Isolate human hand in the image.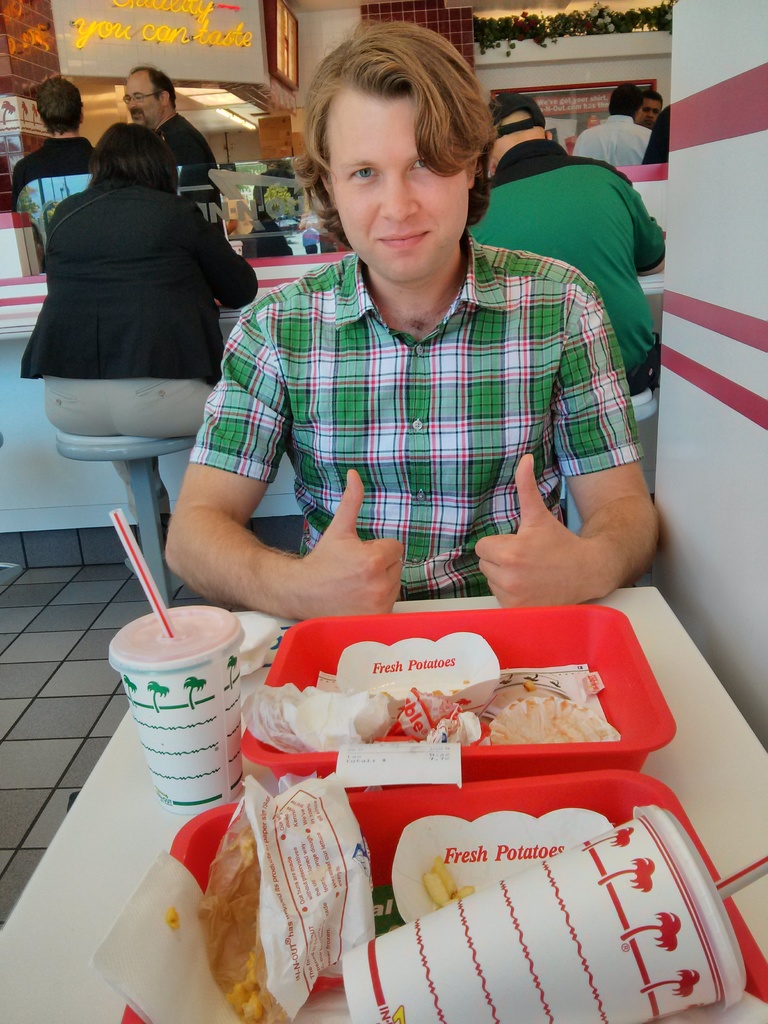
Isolated region: 292,467,408,620.
